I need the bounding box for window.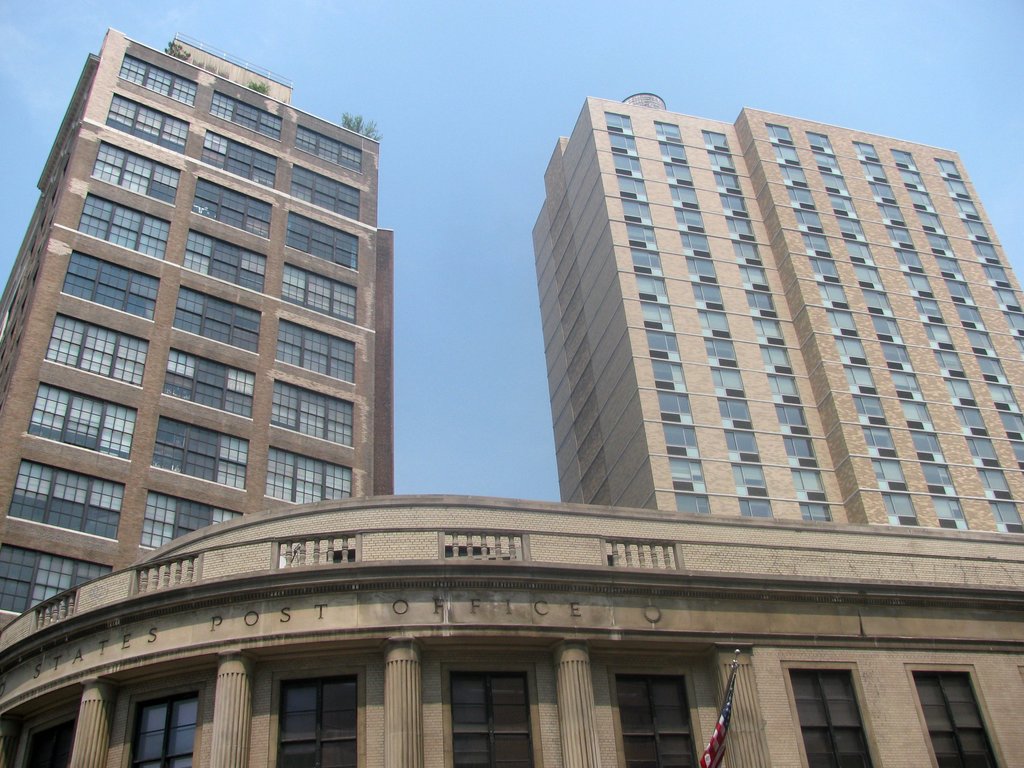
Here it is: [left=858, top=420, right=901, bottom=458].
